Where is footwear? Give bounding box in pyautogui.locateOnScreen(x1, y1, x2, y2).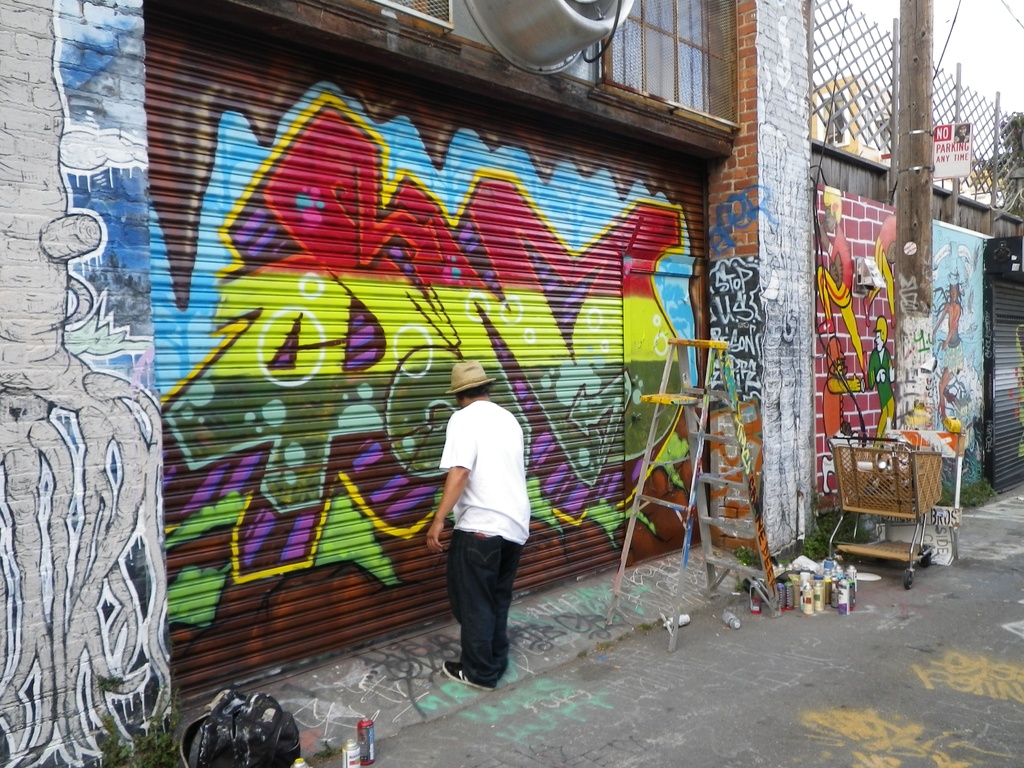
pyautogui.locateOnScreen(442, 660, 497, 691).
